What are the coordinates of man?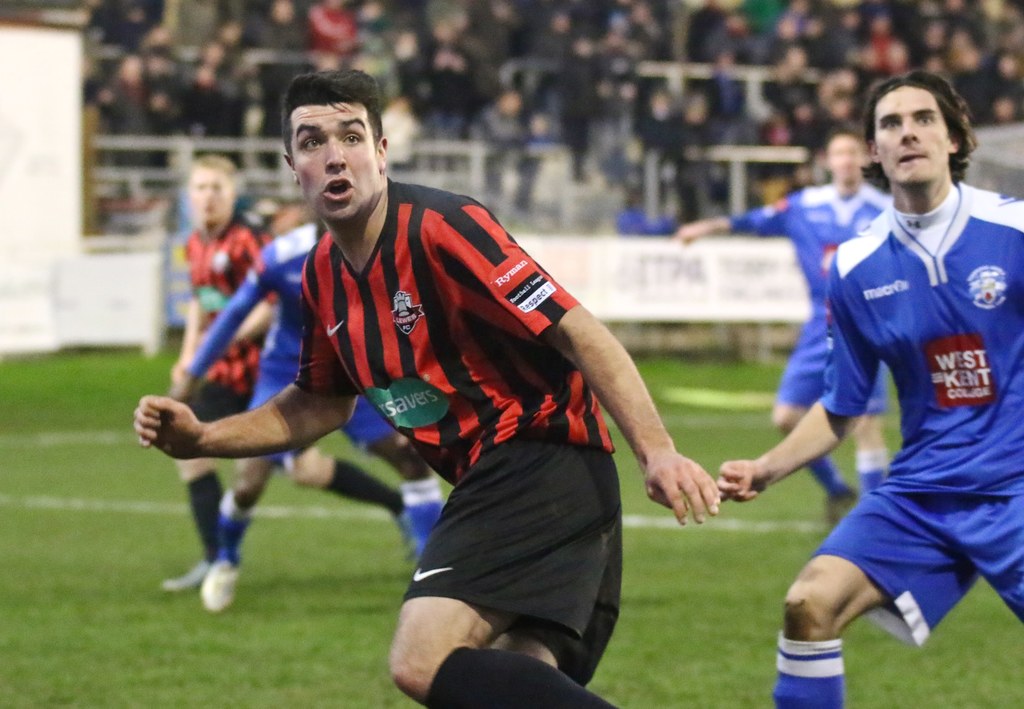
714 64 1023 708.
